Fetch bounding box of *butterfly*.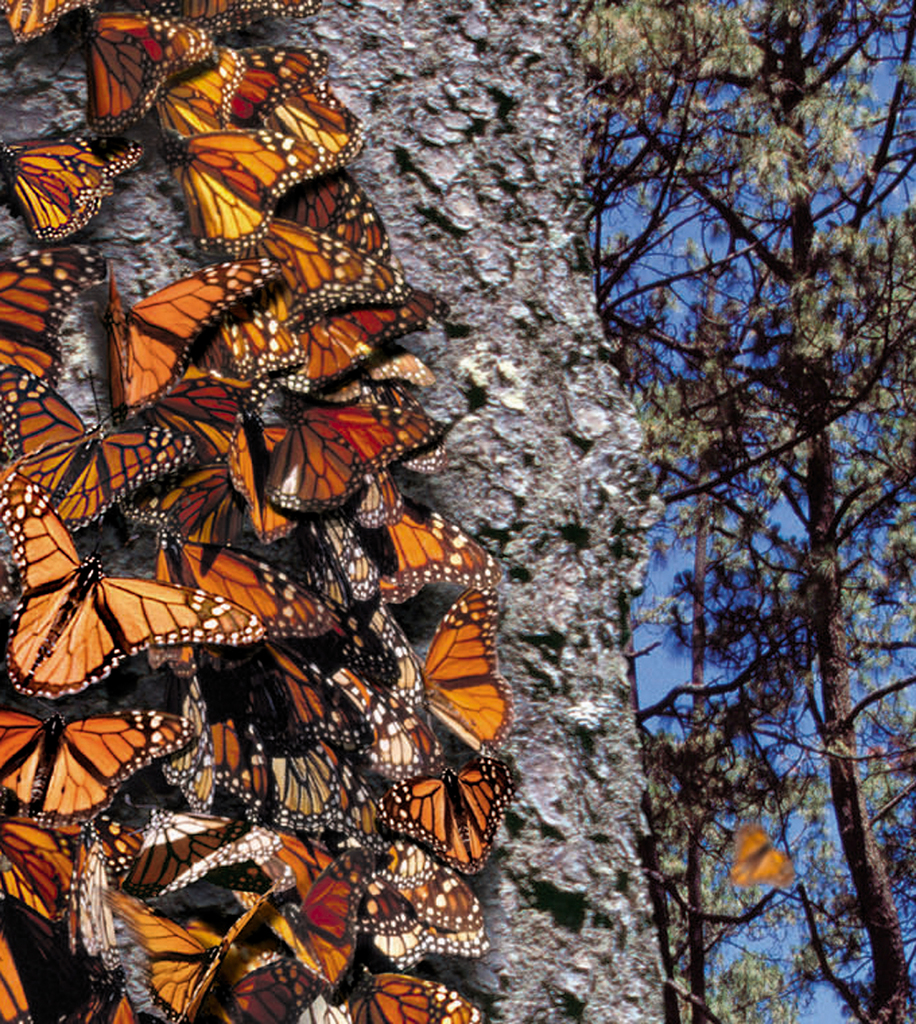
Bbox: pyautogui.locateOnScreen(20, 469, 273, 693).
